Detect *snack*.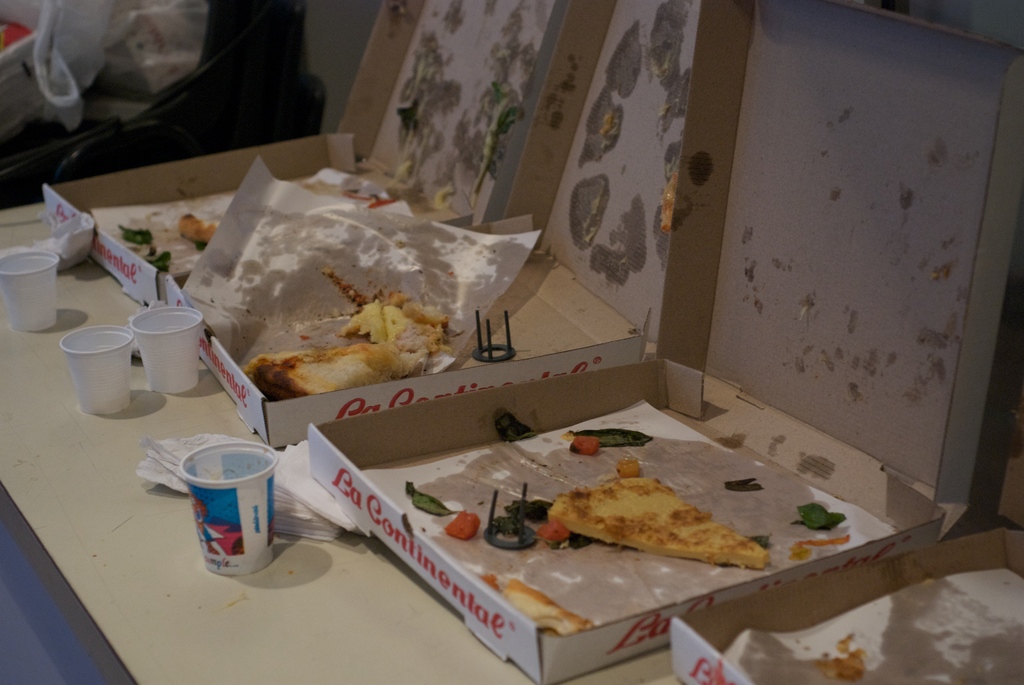
Detected at BBox(230, 256, 474, 422).
